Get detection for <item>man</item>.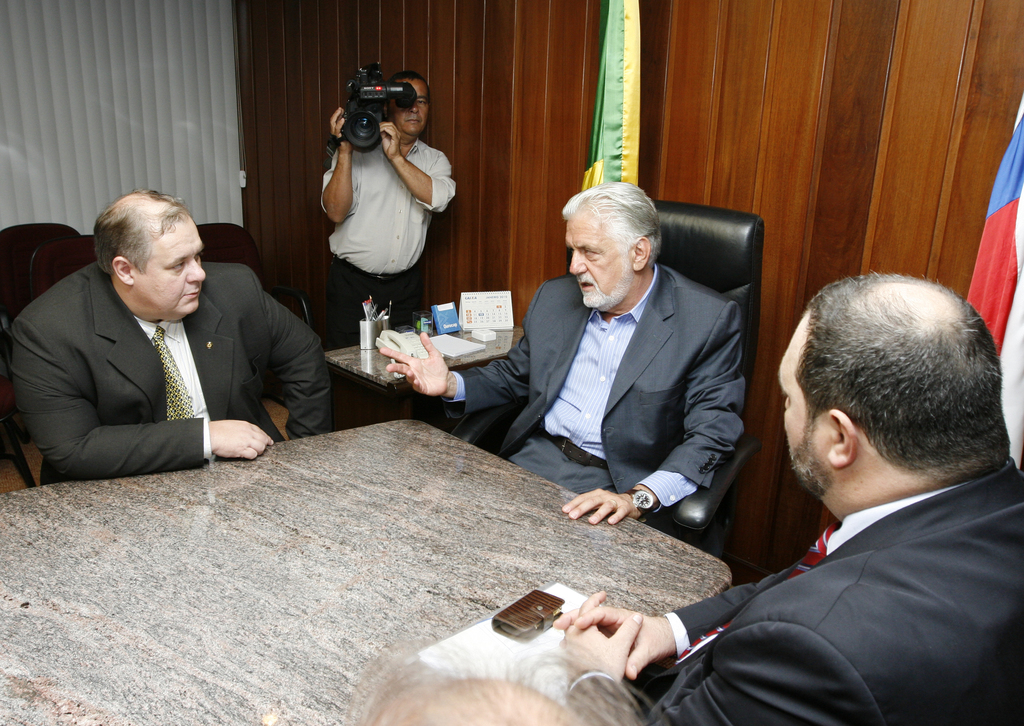
Detection: {"x1": 657, "y1": 273, "x2": 1023, "y2": 722}.
